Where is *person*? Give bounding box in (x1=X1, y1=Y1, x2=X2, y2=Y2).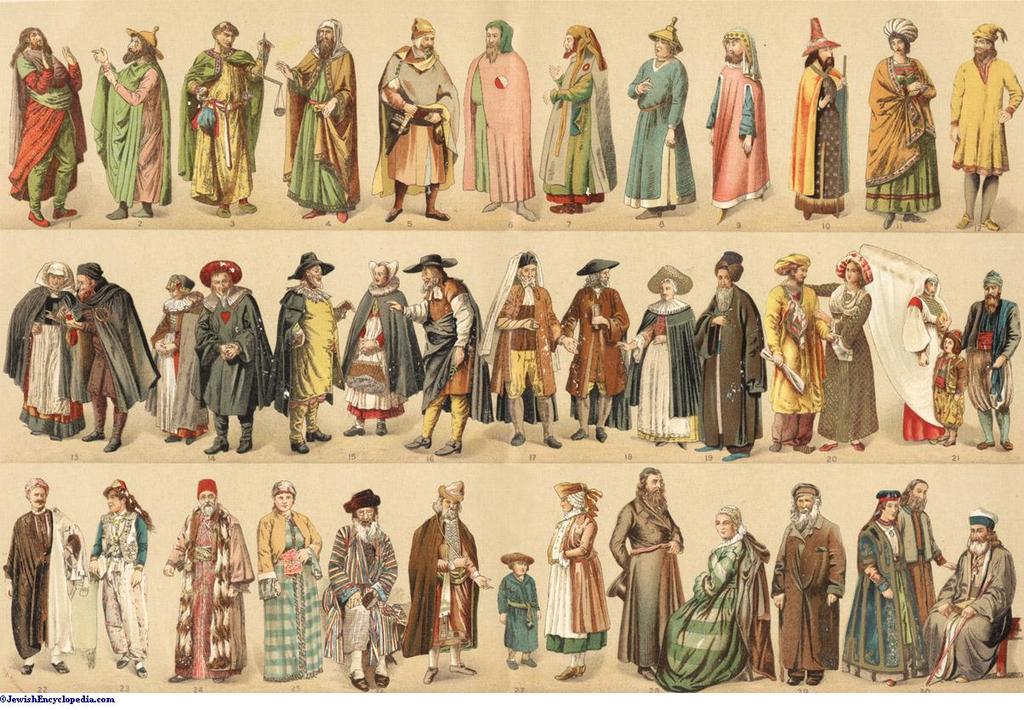
(x1=401, y1=264, x2=473, y2=456).
